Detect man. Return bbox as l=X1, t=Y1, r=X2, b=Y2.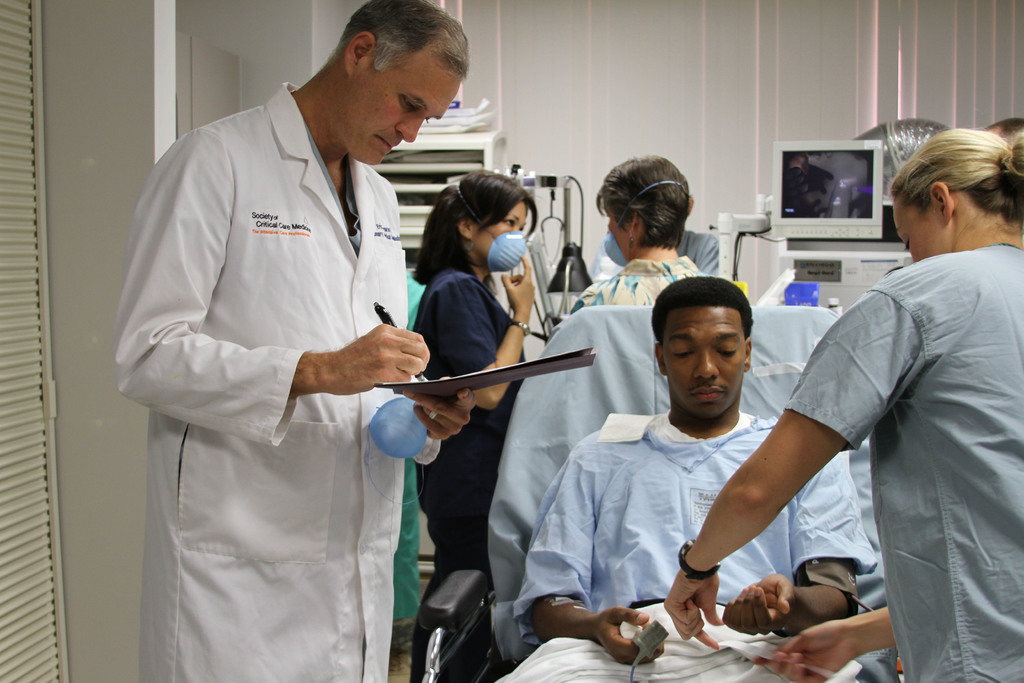
l=111, t=0, r=476, b=682.
